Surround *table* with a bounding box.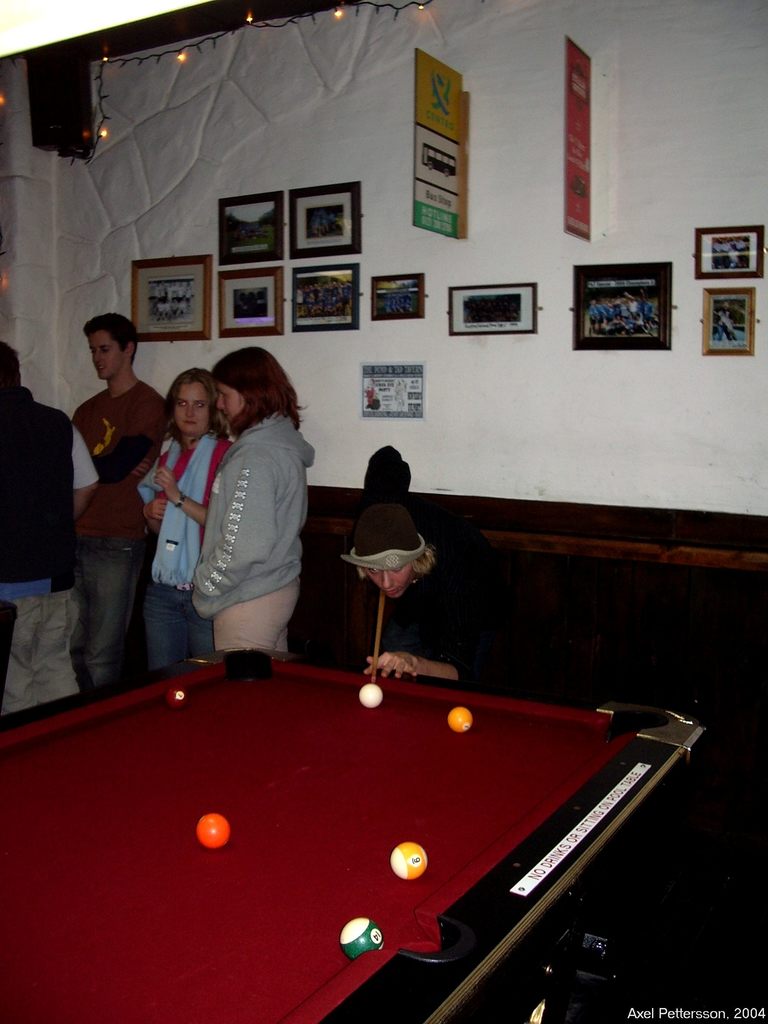
0,646,698,1023.
